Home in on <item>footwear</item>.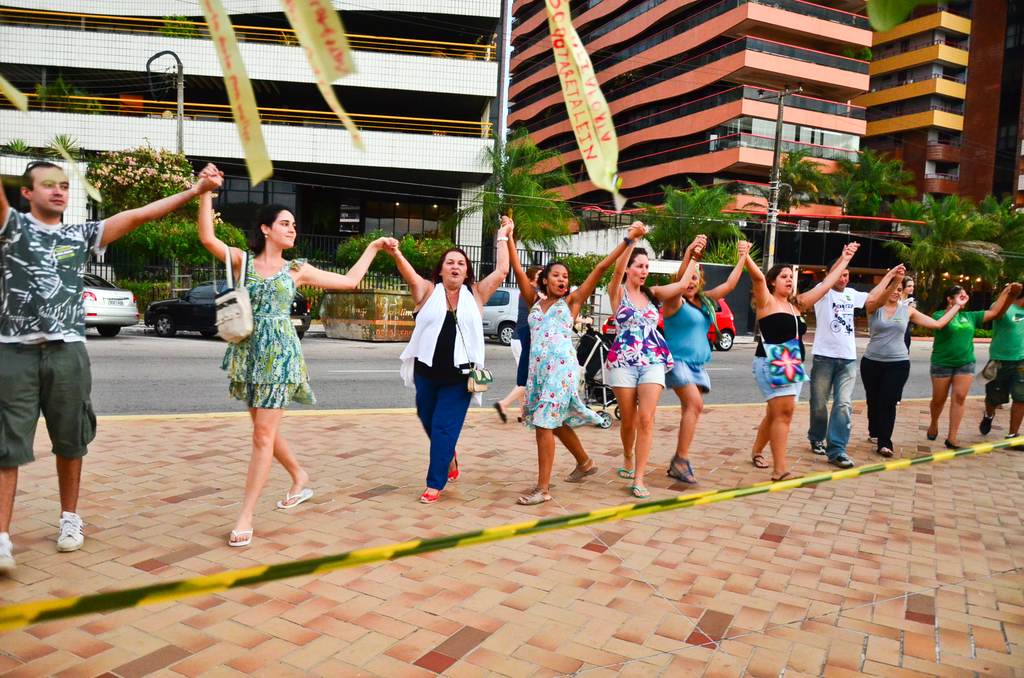
Homed in at {"x1": 449, "y1": 451, "x2": 458, "y2": 483}.
